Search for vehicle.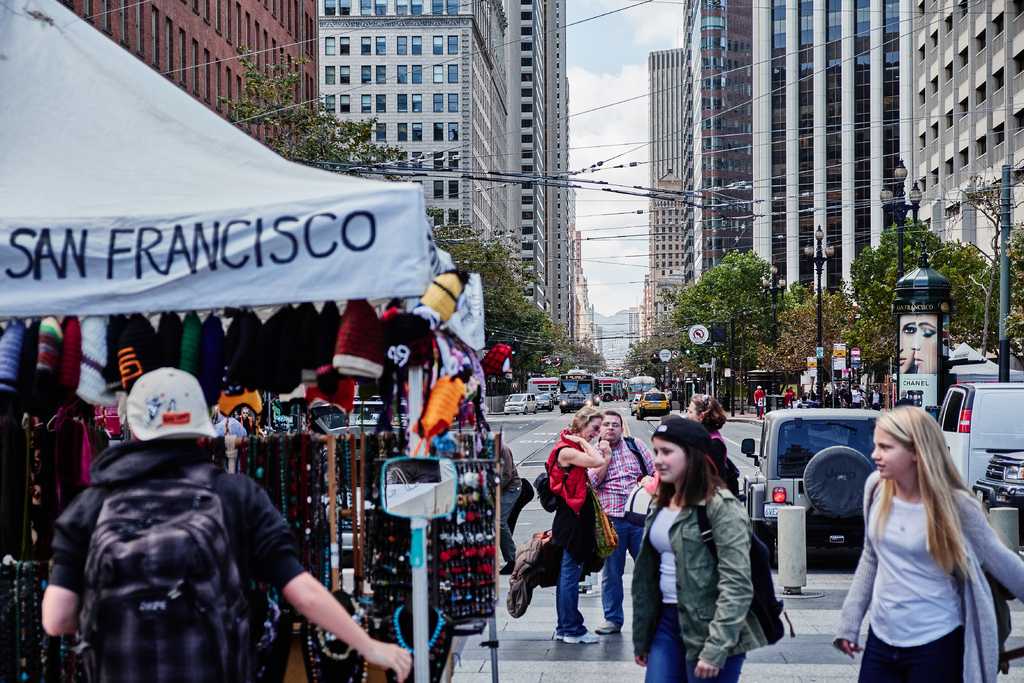
Found at locate(554, 371, 600, 415).
